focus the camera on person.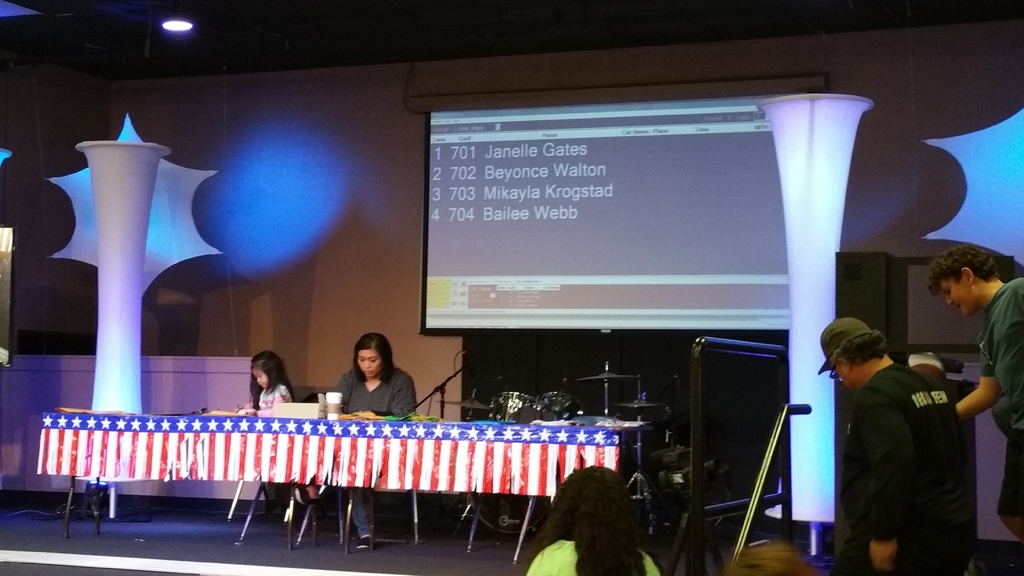
Focus region: box=[289, 334, 415, 548].
